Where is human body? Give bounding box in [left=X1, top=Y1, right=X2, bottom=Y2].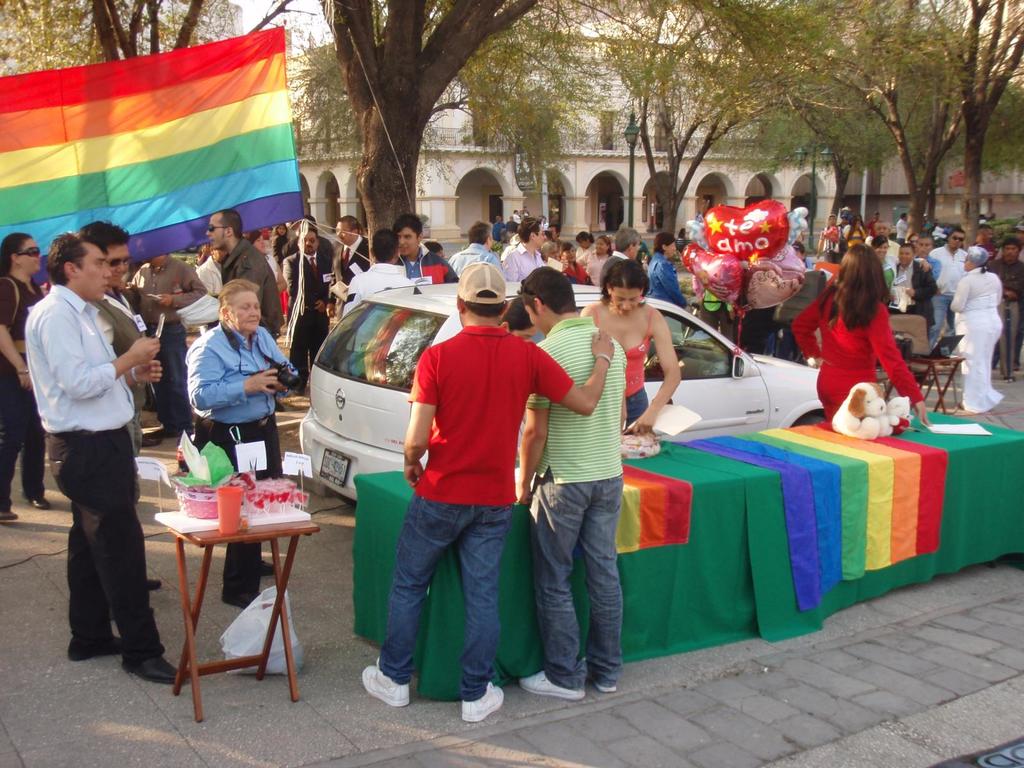
[left=344, top=216, right=421, bottom=310].
